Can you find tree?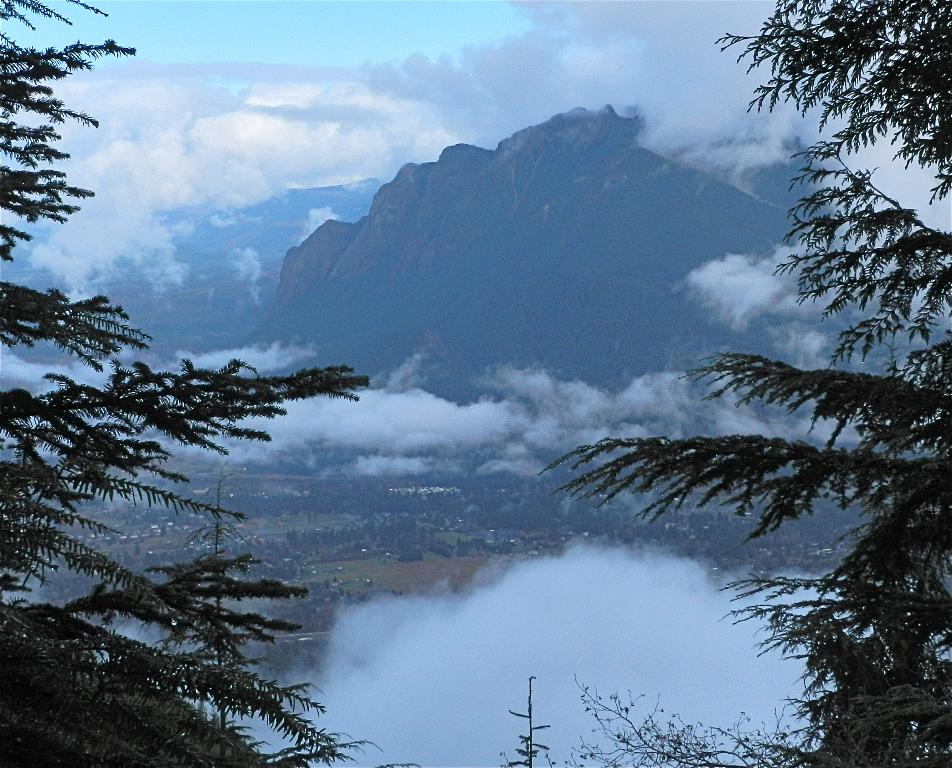
Yes, bounding box: <box>0,0,375,767</box>.
